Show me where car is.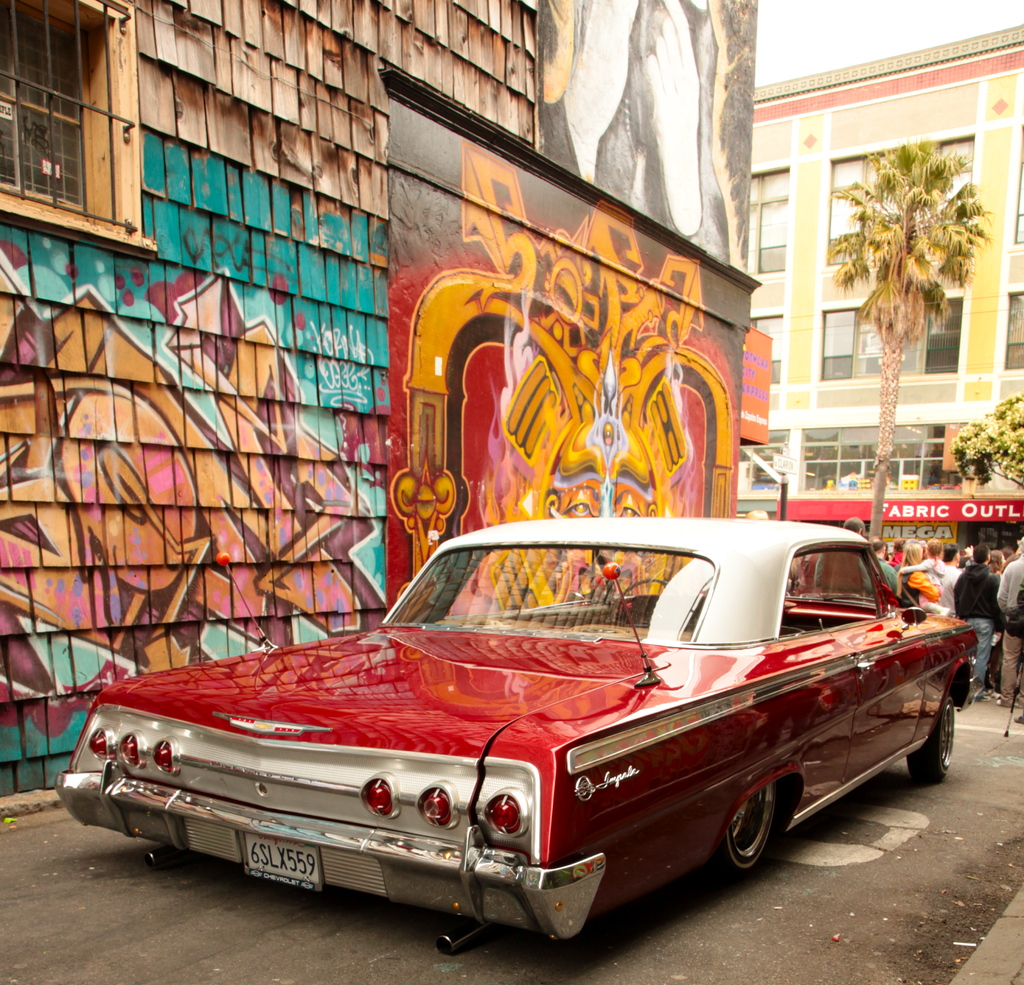
car is at [87, 522, 954, 941].
